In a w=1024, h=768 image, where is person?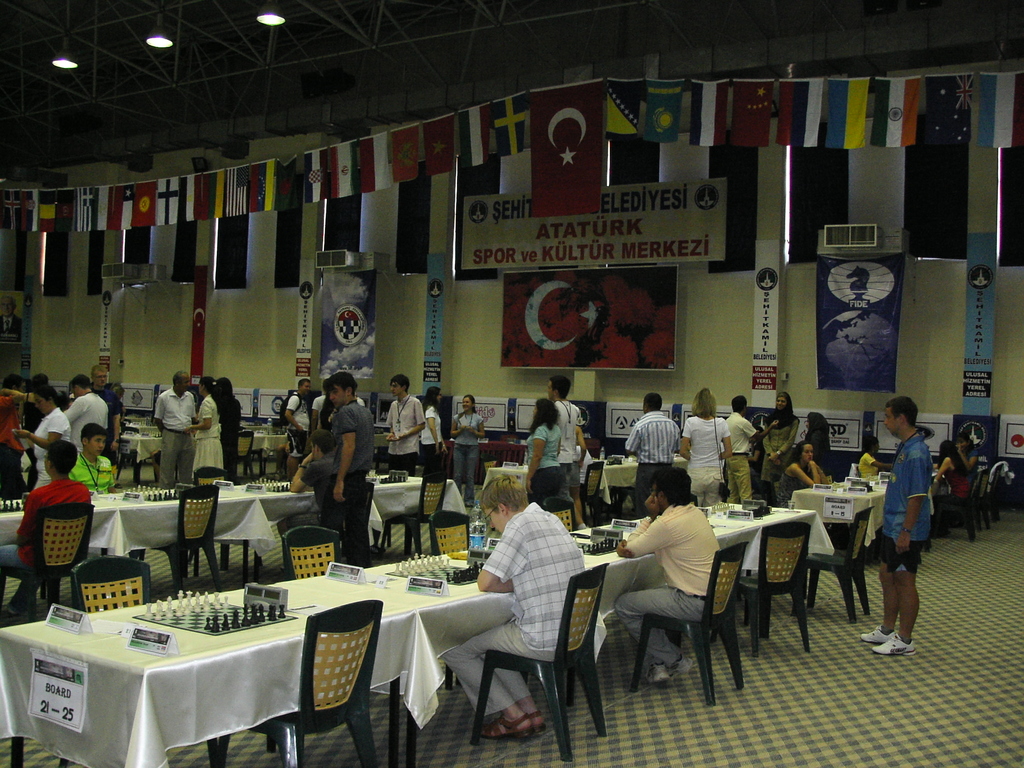
[left=320, top=367, right=376, bottom=569].
